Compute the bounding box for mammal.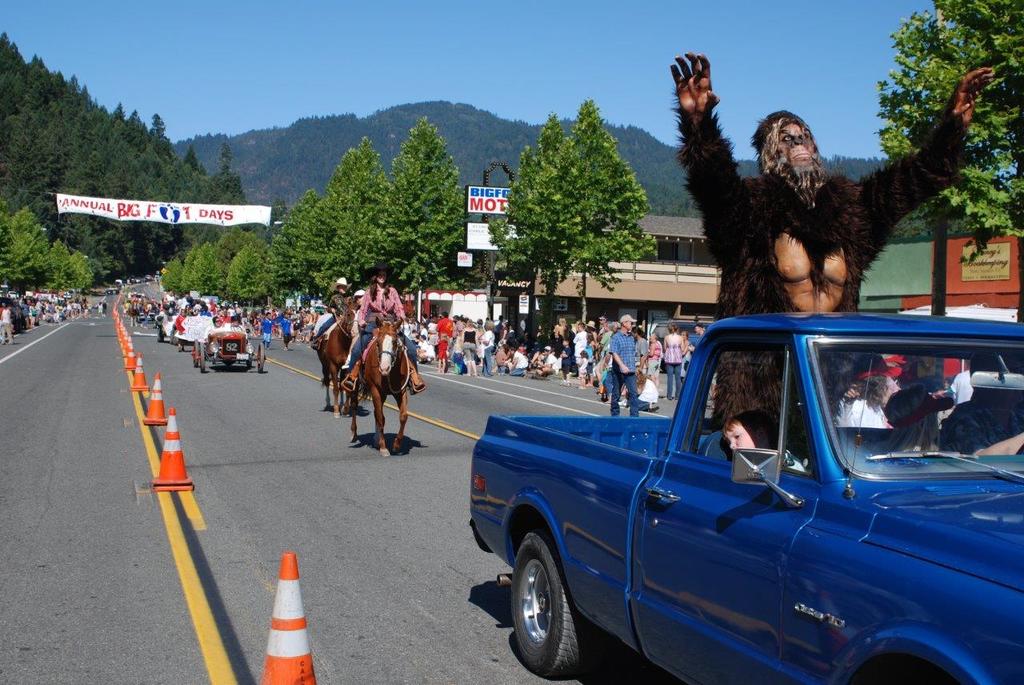
669,61,1000,427.
